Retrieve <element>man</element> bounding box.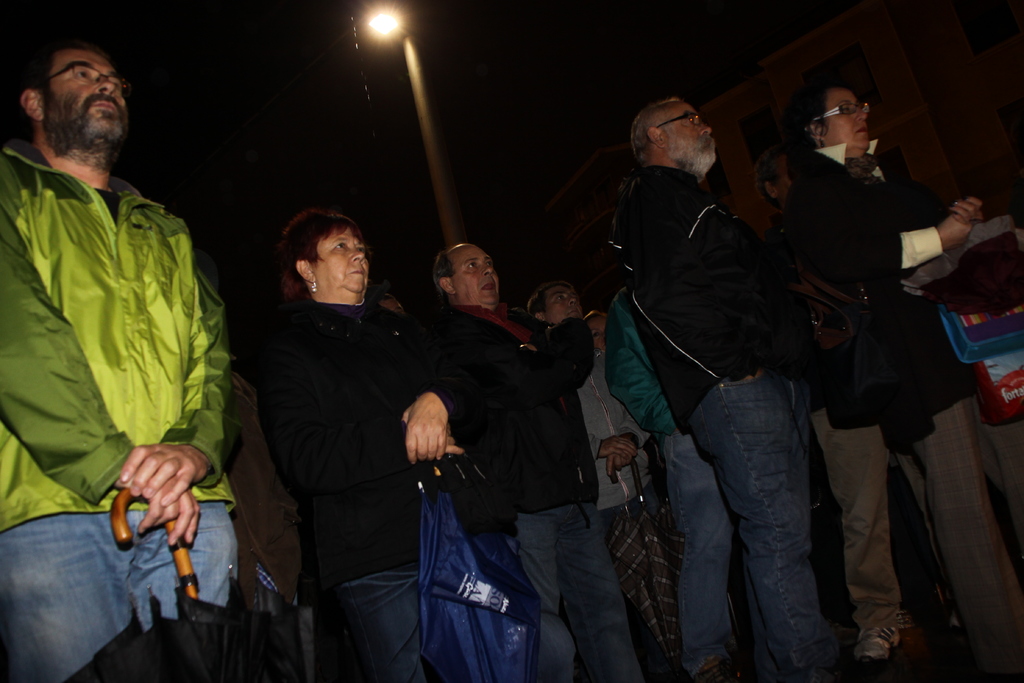
Bounding box: rect(445, 236, 655, 682).
